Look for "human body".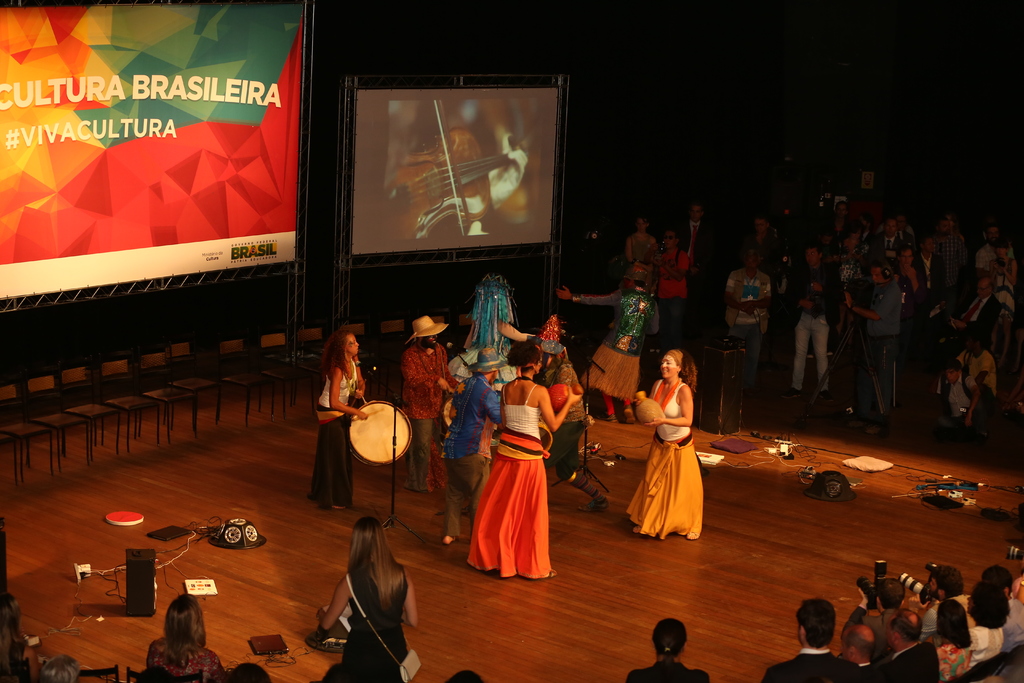
Found: [x1=621, y1=656, x2=714, y2=682].
